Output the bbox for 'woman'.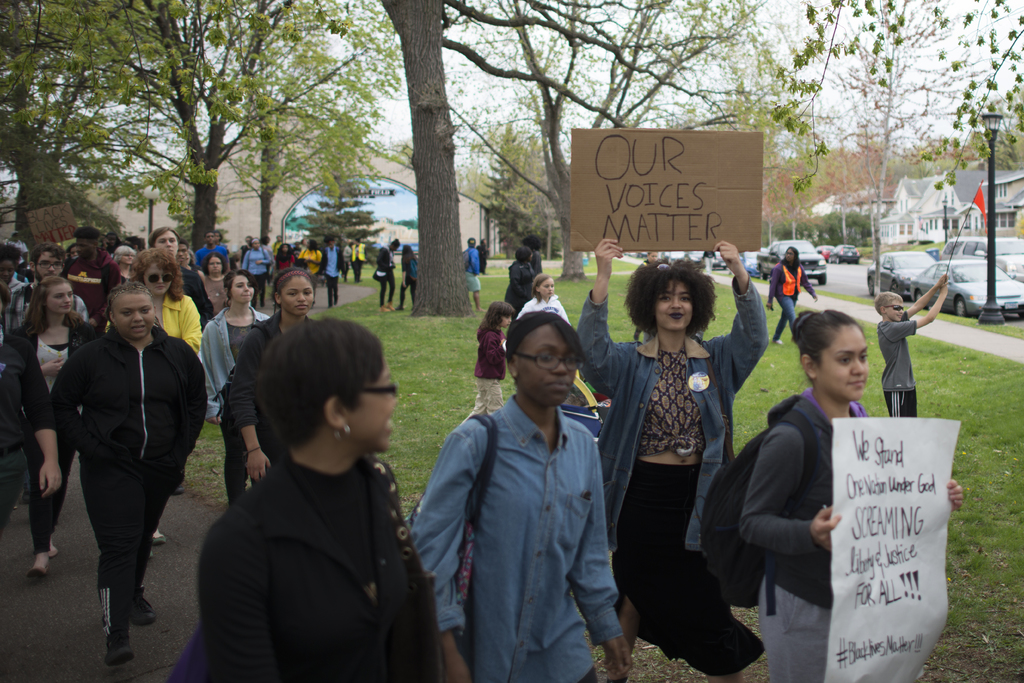
275 240 295 272.
